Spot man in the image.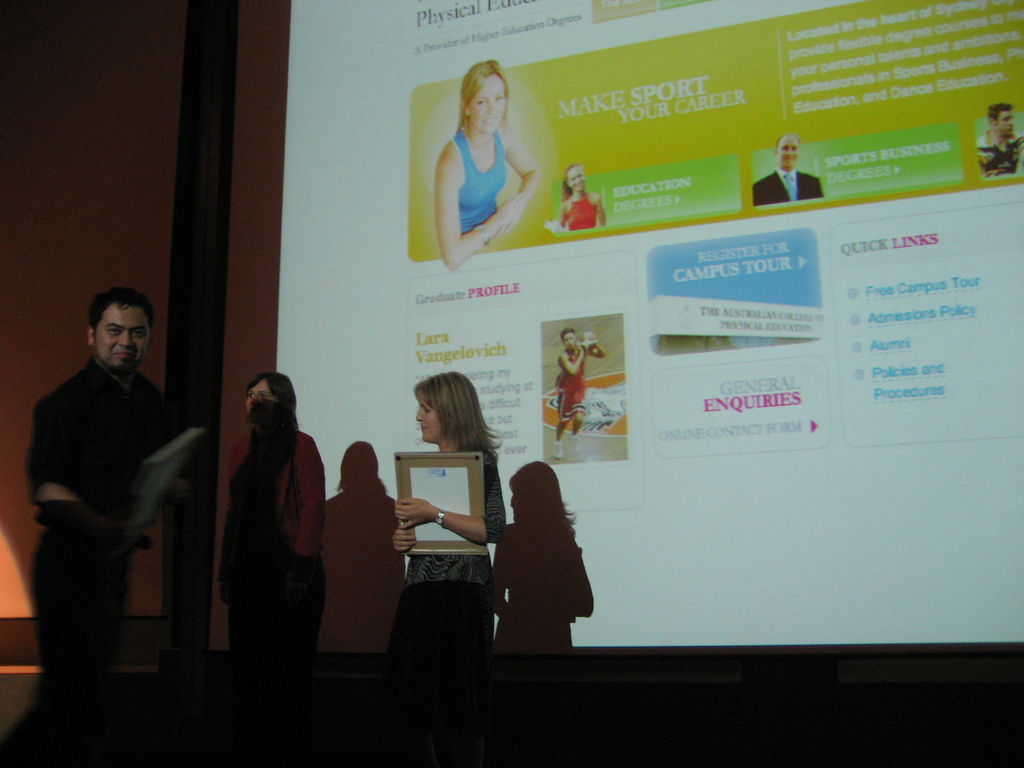
man found at <region>753, 136, 823, 205</region>.
